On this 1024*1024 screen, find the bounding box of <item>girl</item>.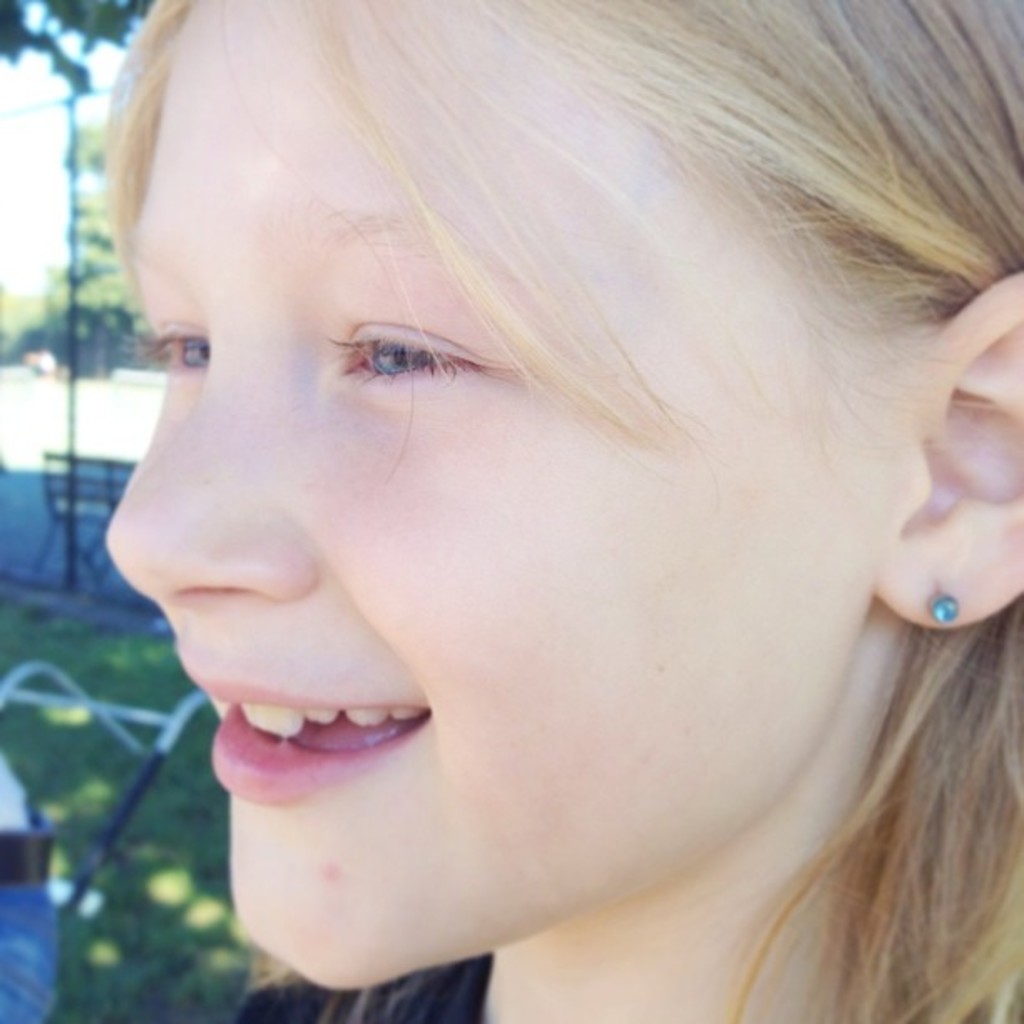
Bounding box: <bbox>107, 2, 1022, 1022</bbox>.
